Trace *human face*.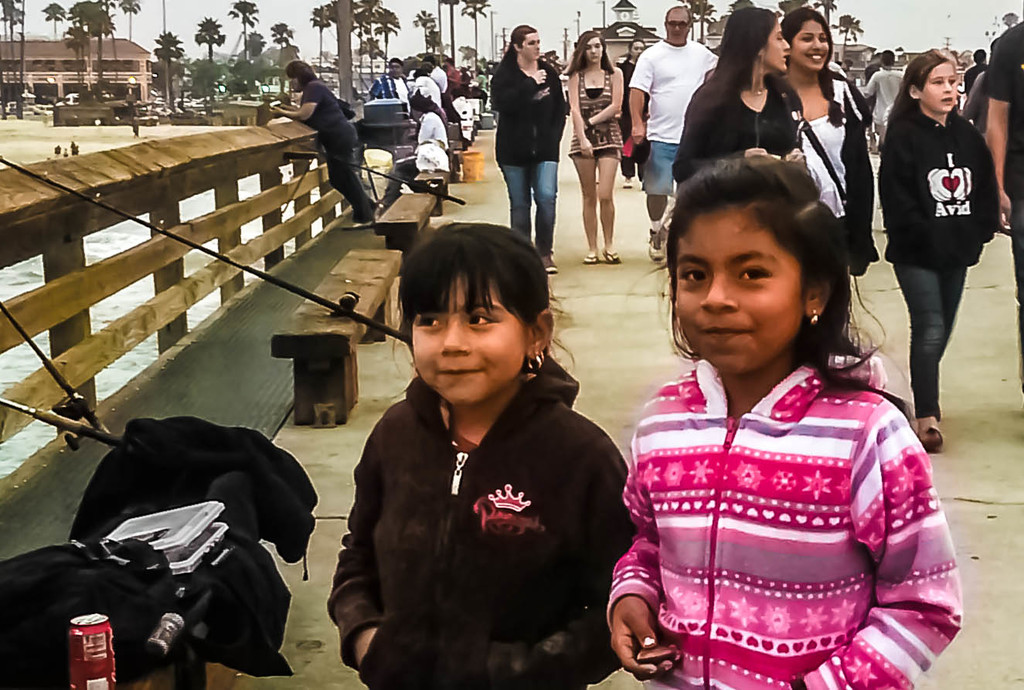
Traced to x1=794 y1=22 x2=835 y2=70.
